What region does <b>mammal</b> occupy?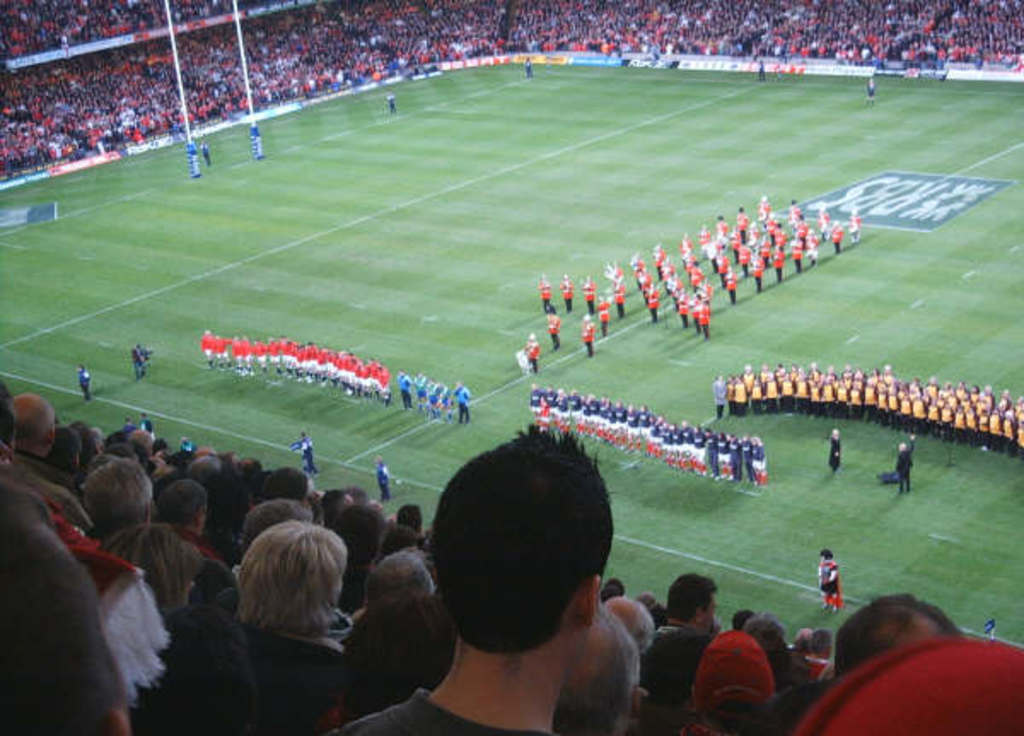
[left=751, top=213, right=763, bottom=241].
